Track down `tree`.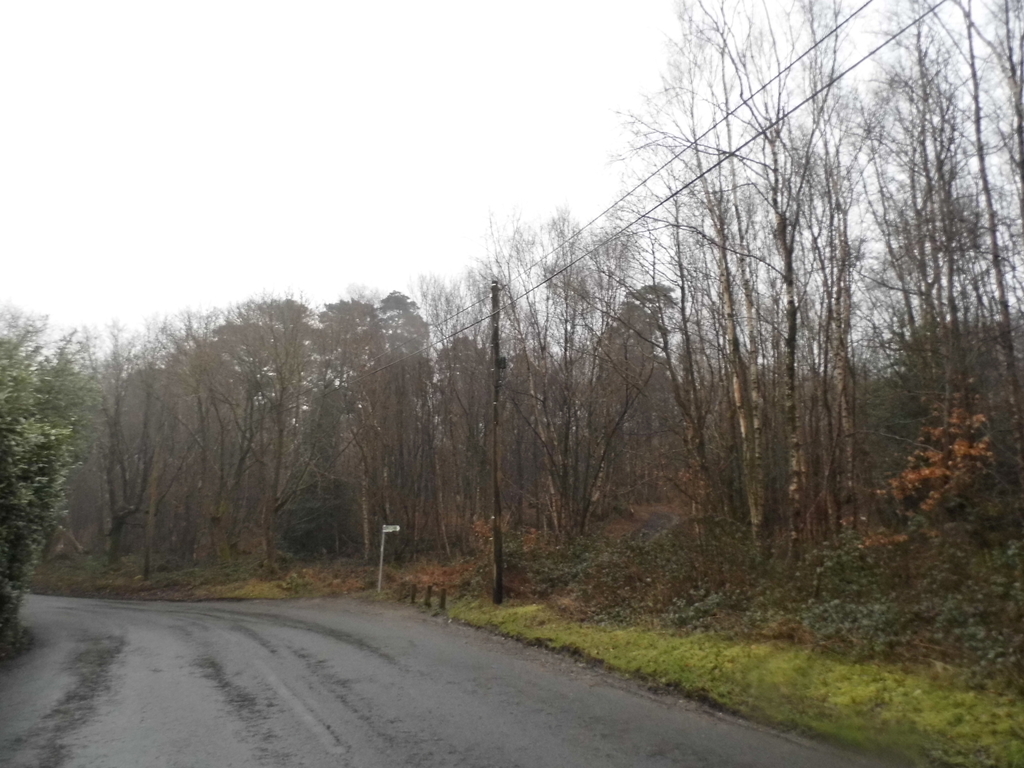
Tracked to {"left": 179, "top": 301, "right": 232, "bottom": 552}.
